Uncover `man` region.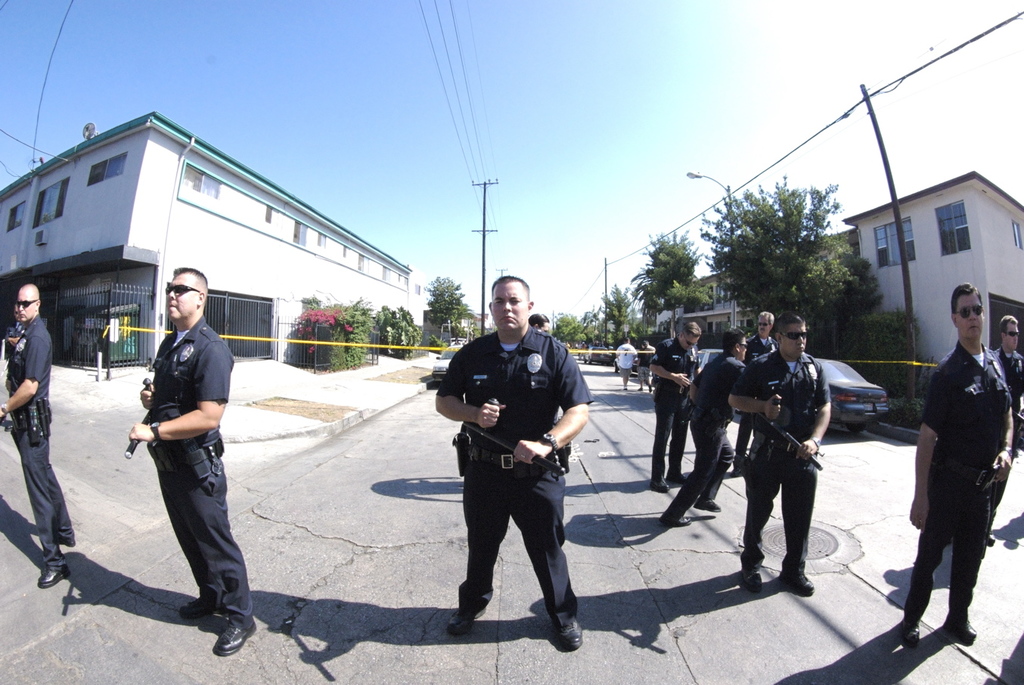
Uncovered: box(945, 312, 1023, 543).
